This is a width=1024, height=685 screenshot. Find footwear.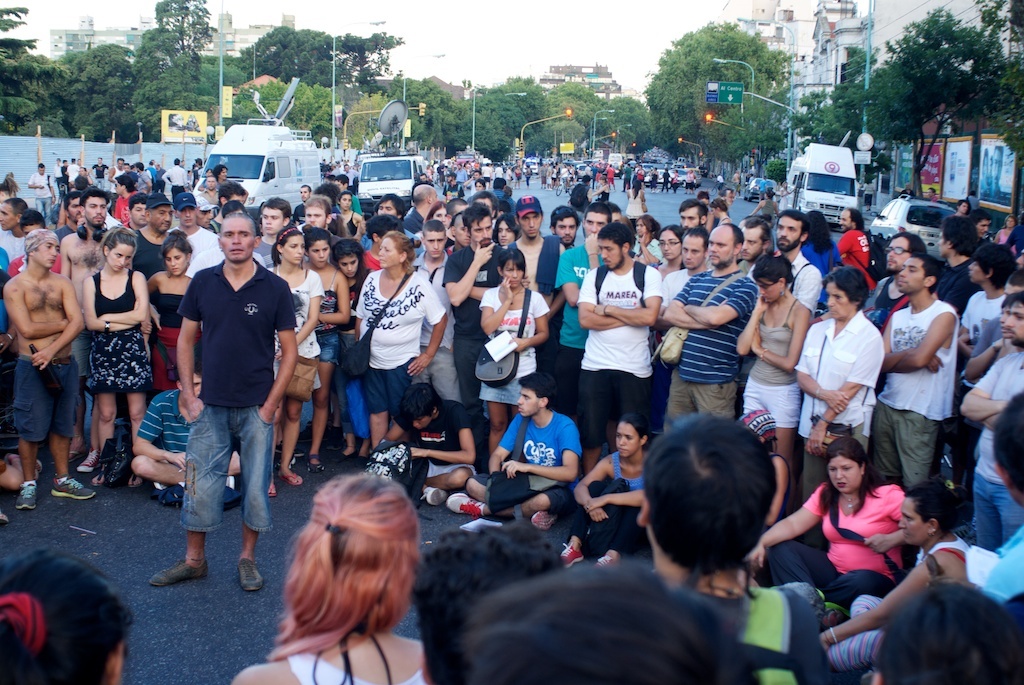
Bounding box: [x1=69, y1=427, x2=89, y2=464].
